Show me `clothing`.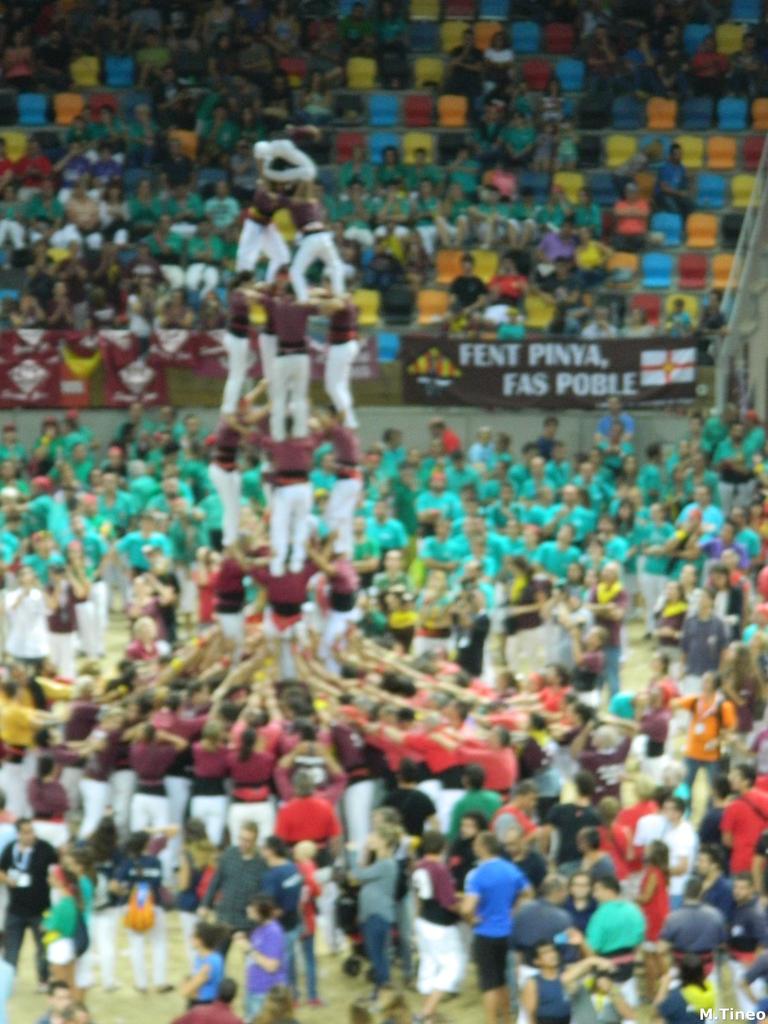
`clothing` is here: x1=35 y1=884 x2=97 y2=968.
